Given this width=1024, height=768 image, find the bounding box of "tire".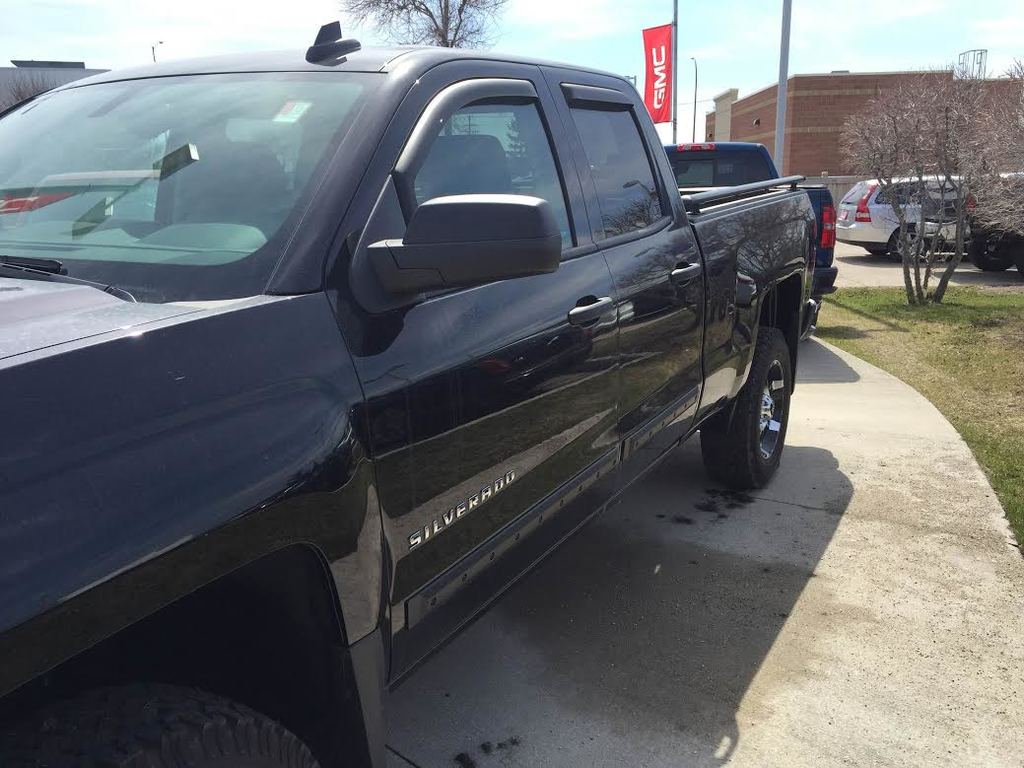
0, 702, 319, 767.
